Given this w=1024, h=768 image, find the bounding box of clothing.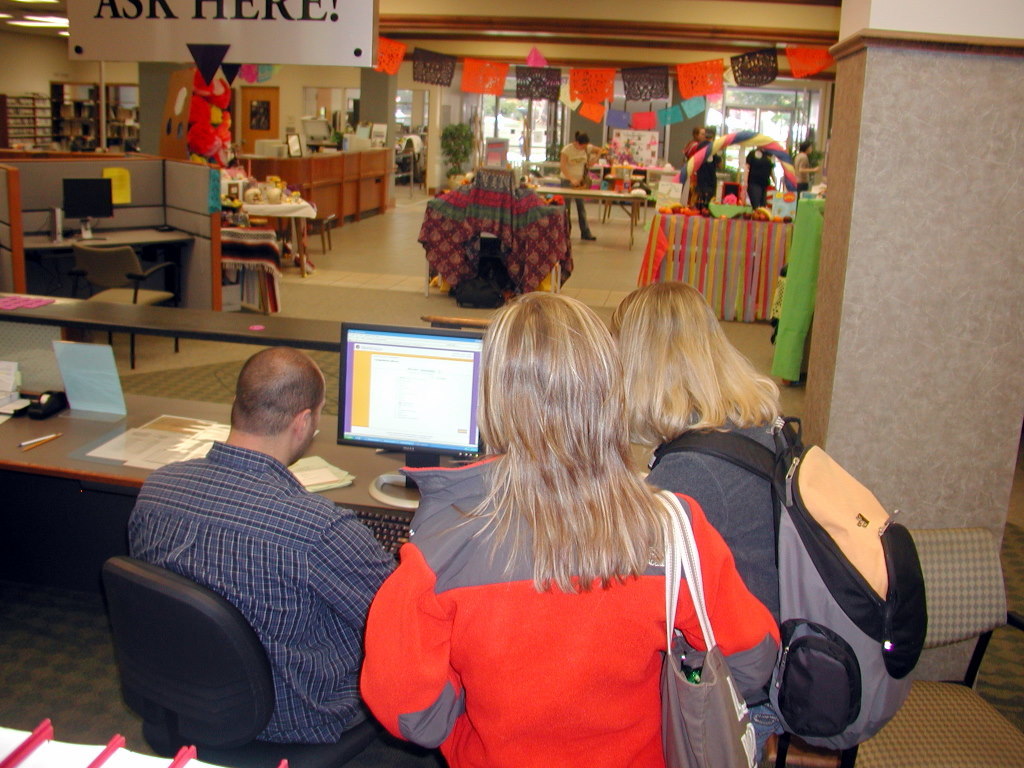
region(792, 152, 811, 192).
